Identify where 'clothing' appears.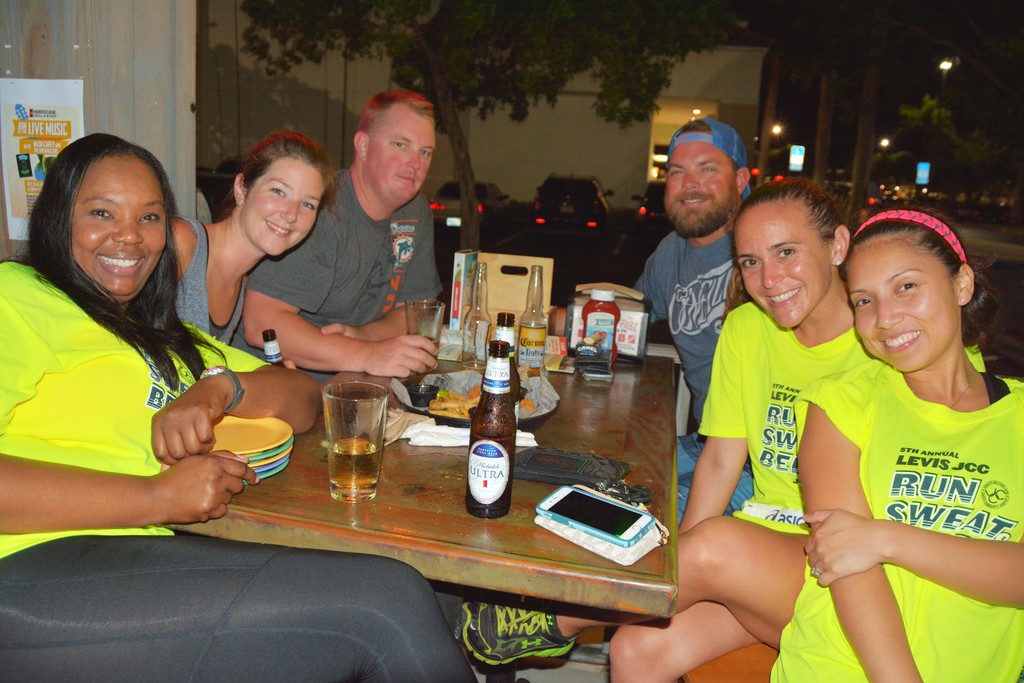
Appears at left=625, top=229, right=758, bottom=513.
